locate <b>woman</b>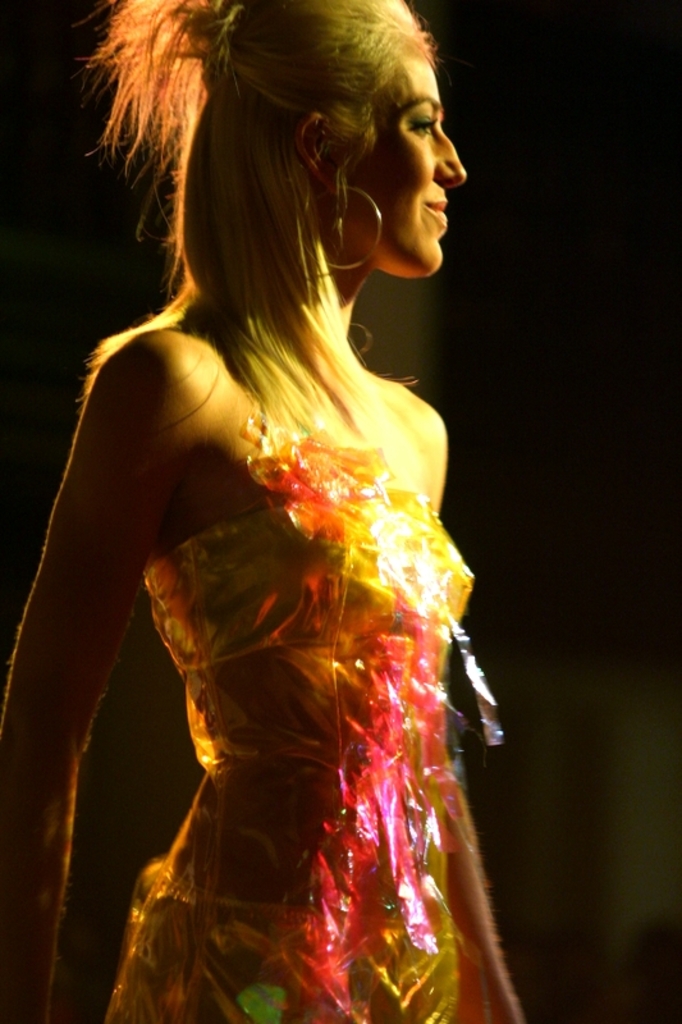
bbox=[24, 0, 519, 1023]
